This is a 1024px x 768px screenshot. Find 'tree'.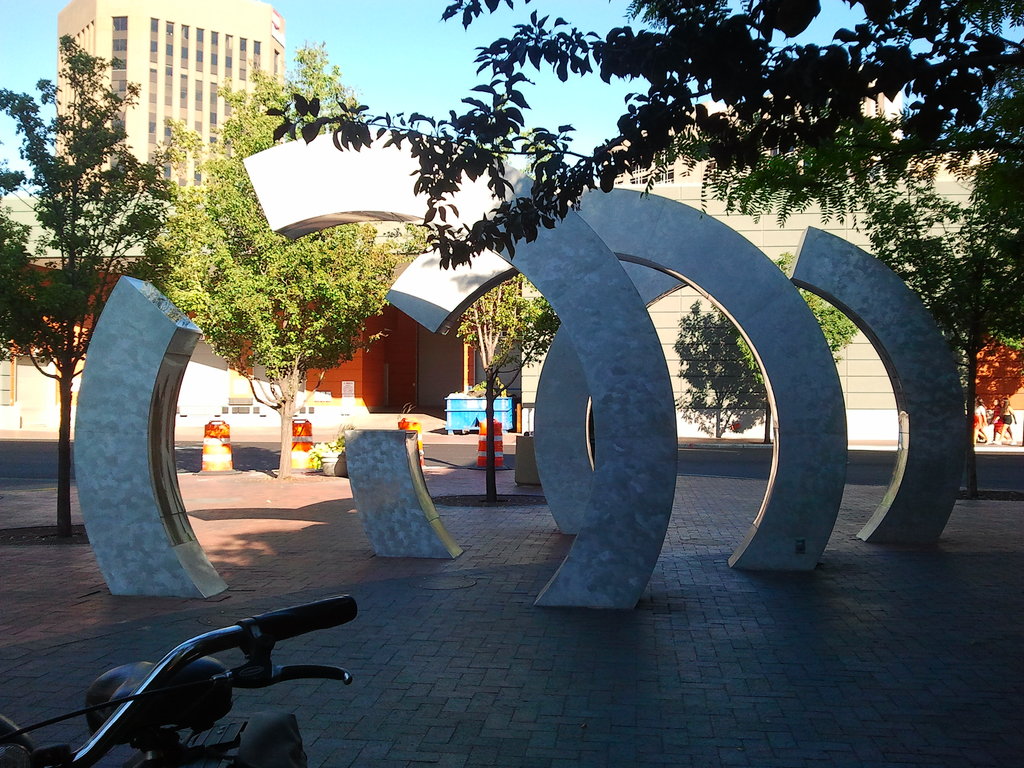
Bounding box: rect(0, 32, 204, 536).
